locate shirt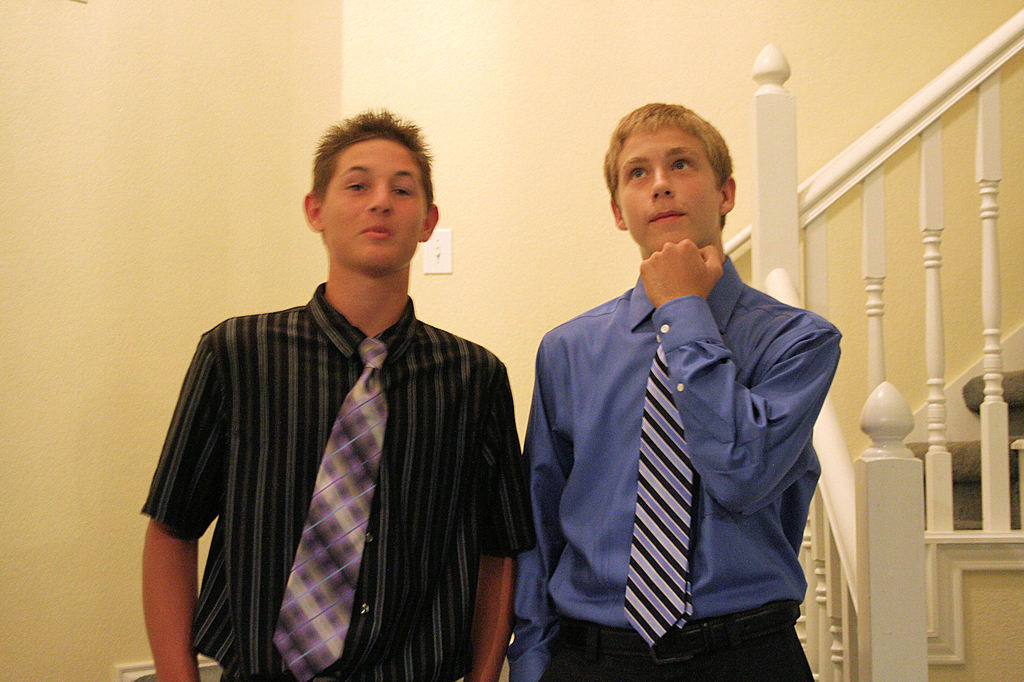
Rect(138, 274, 539, 681)
